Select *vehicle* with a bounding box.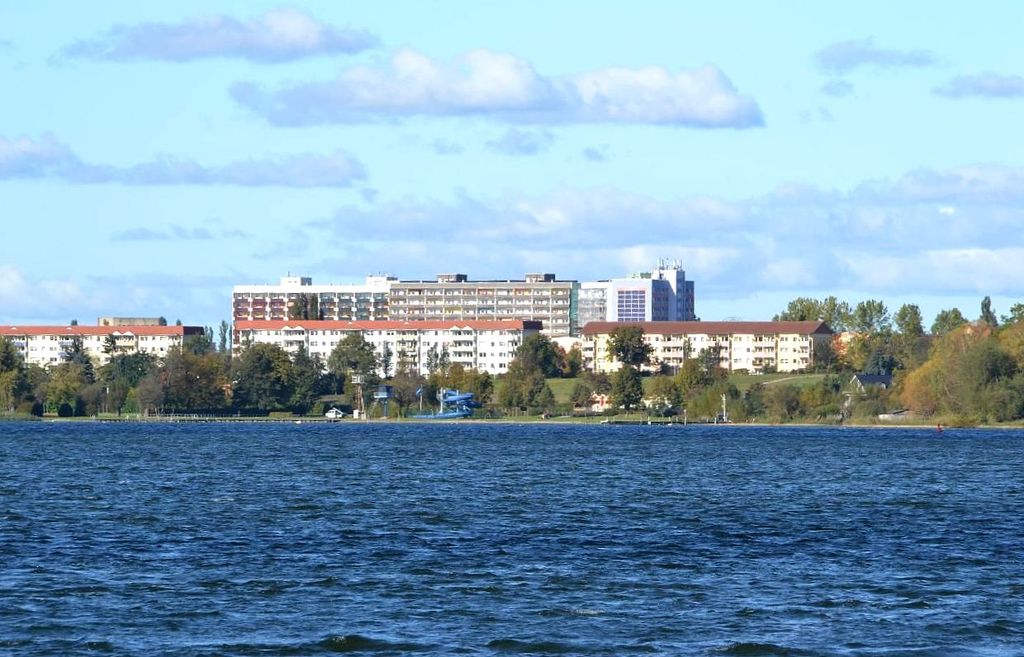
select_region(322, 407, 344, 417).
